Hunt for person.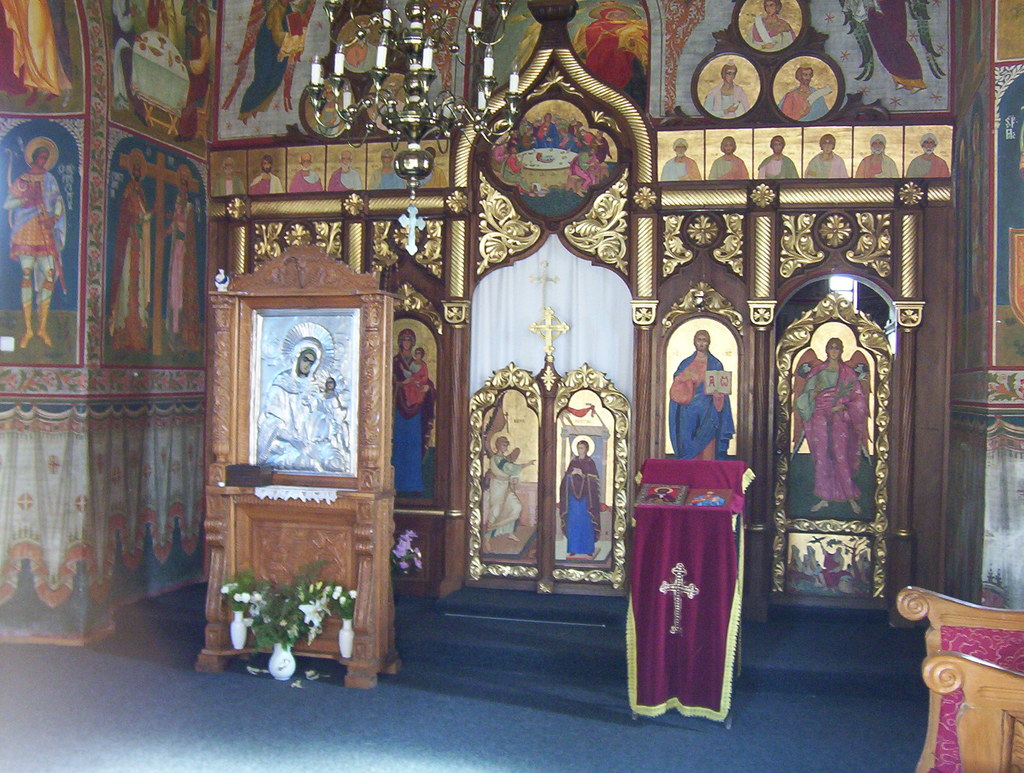
Hunted down at bbox=[700, 58, 749, 120].
